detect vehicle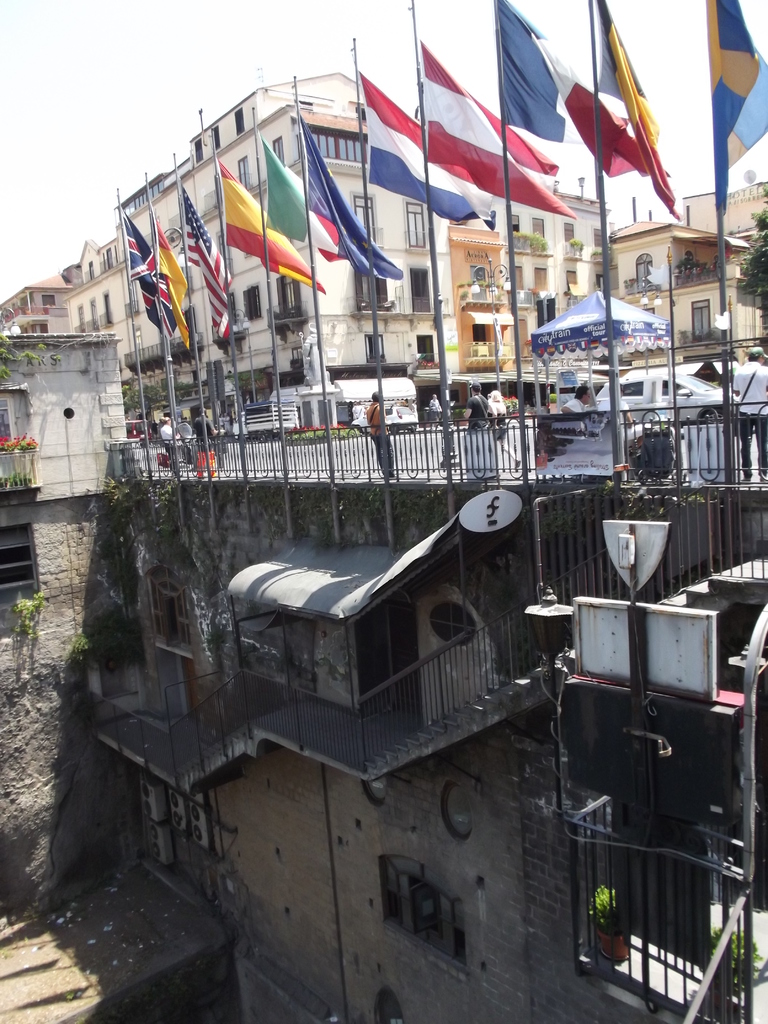
{"x1": 556, "y1": 372, "x2": 610, "y2": 412}
